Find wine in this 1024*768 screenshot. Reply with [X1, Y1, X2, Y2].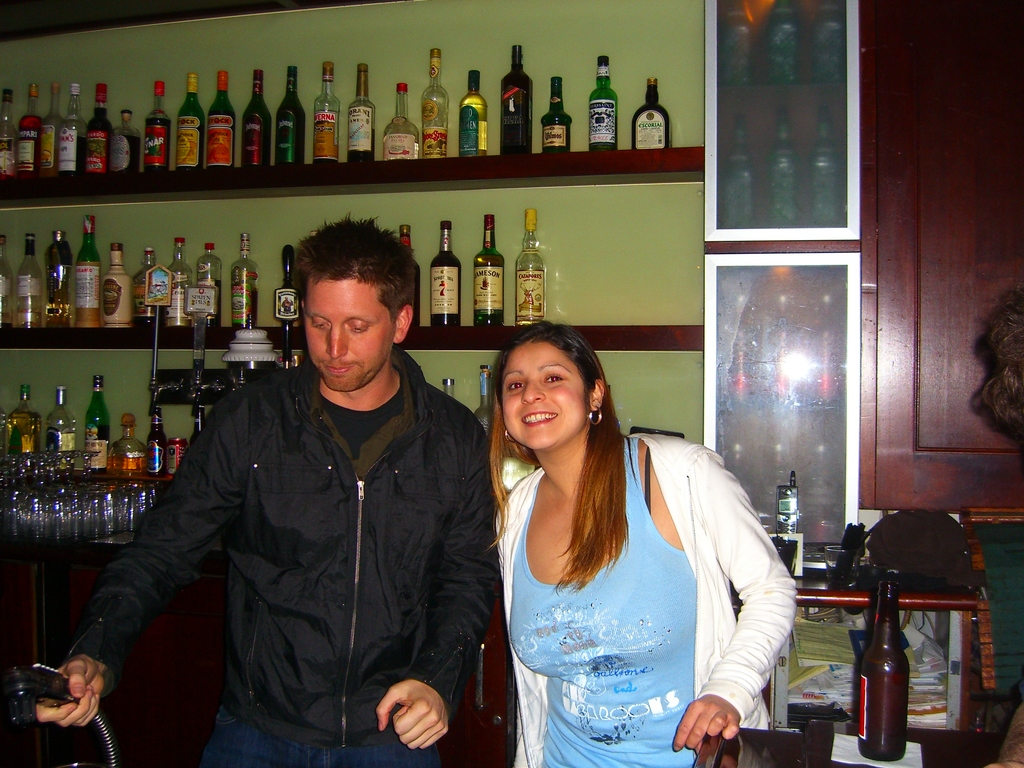
[82, 372, 114, 474].
